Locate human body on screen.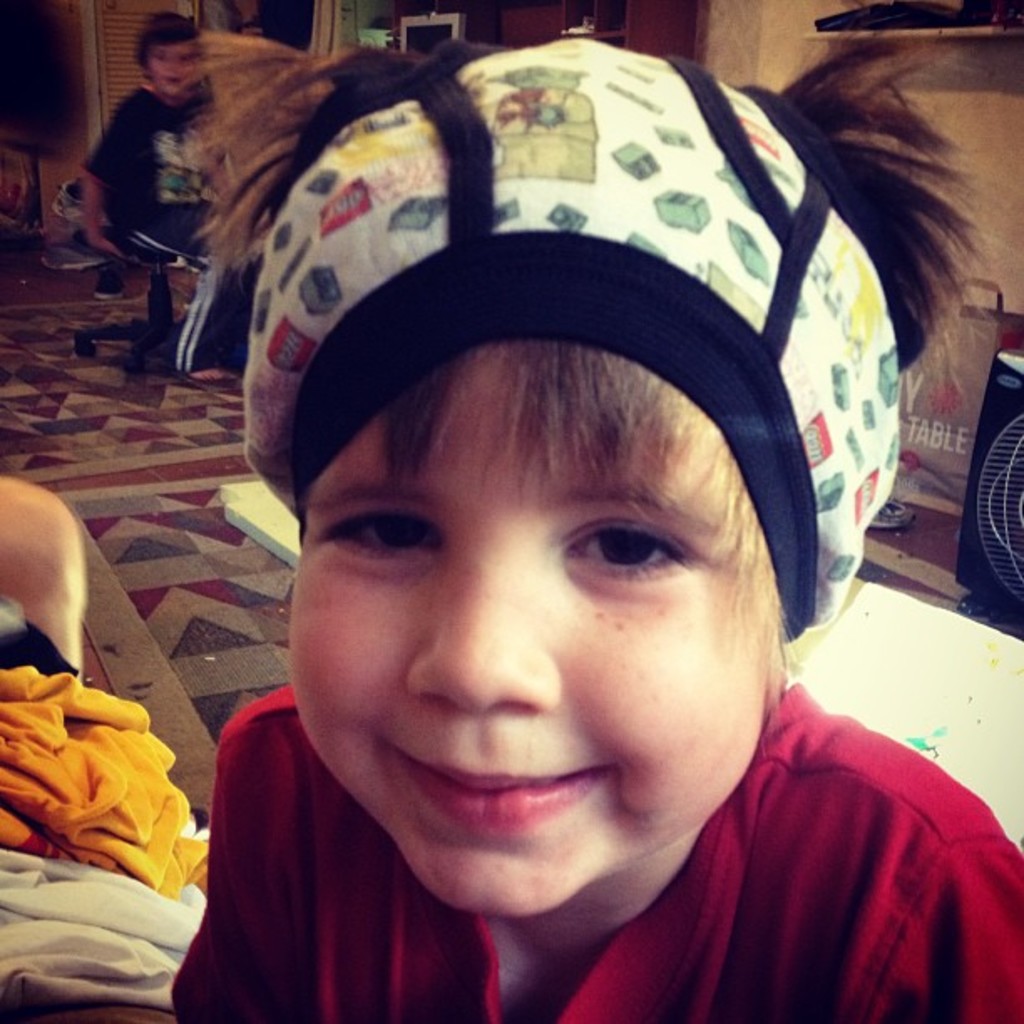
On screen at select_region(172, 32, 1022, 1022).
